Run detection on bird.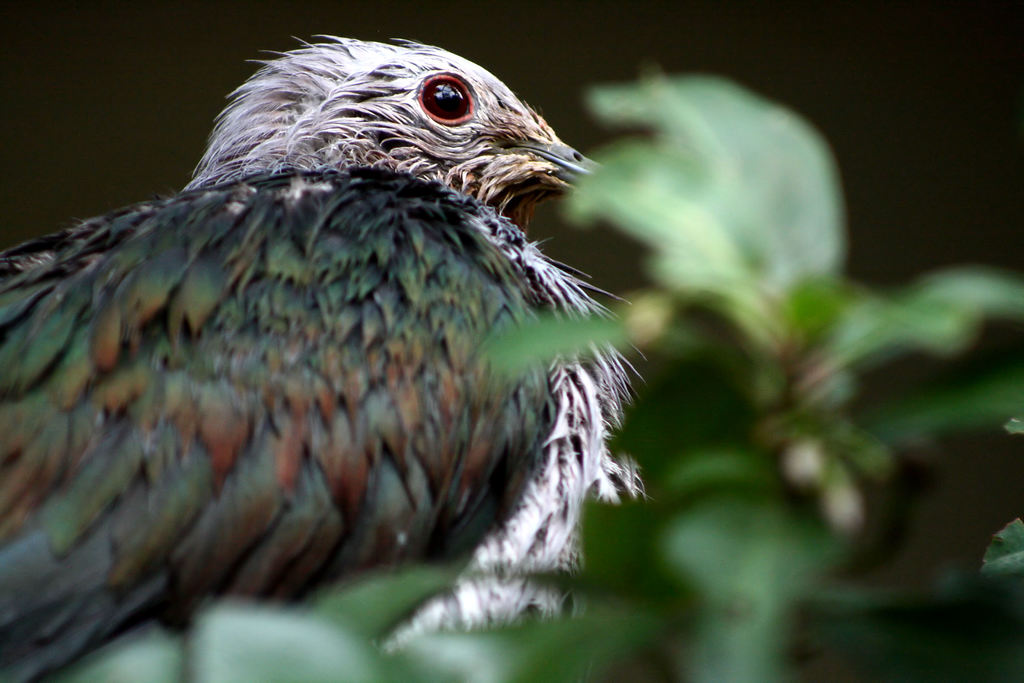
Result: rect(31, 47, 693, 663).
